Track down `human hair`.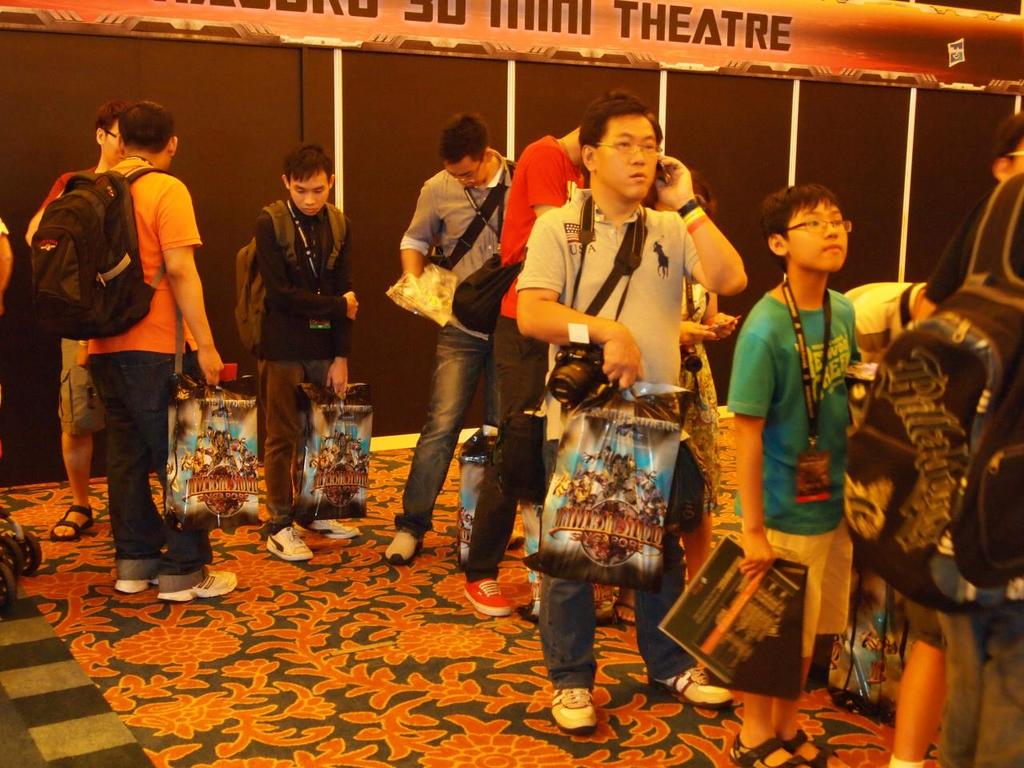
Tracked to select_region(966, 116, 1023, 186).
